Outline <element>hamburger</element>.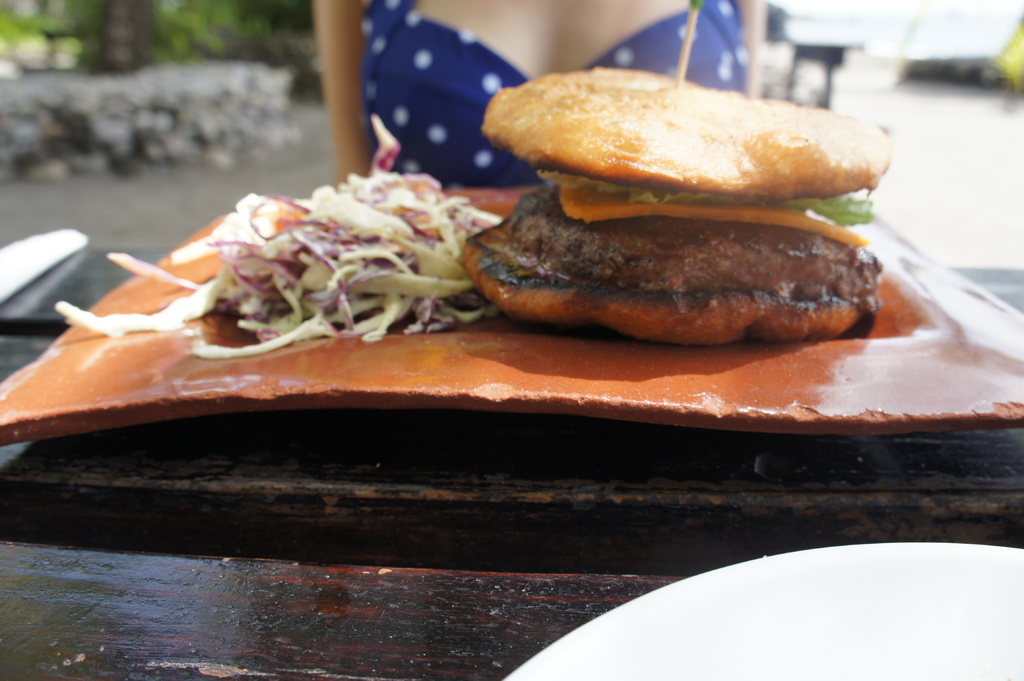
Outline: bbox(461, 67, 892, 351).
